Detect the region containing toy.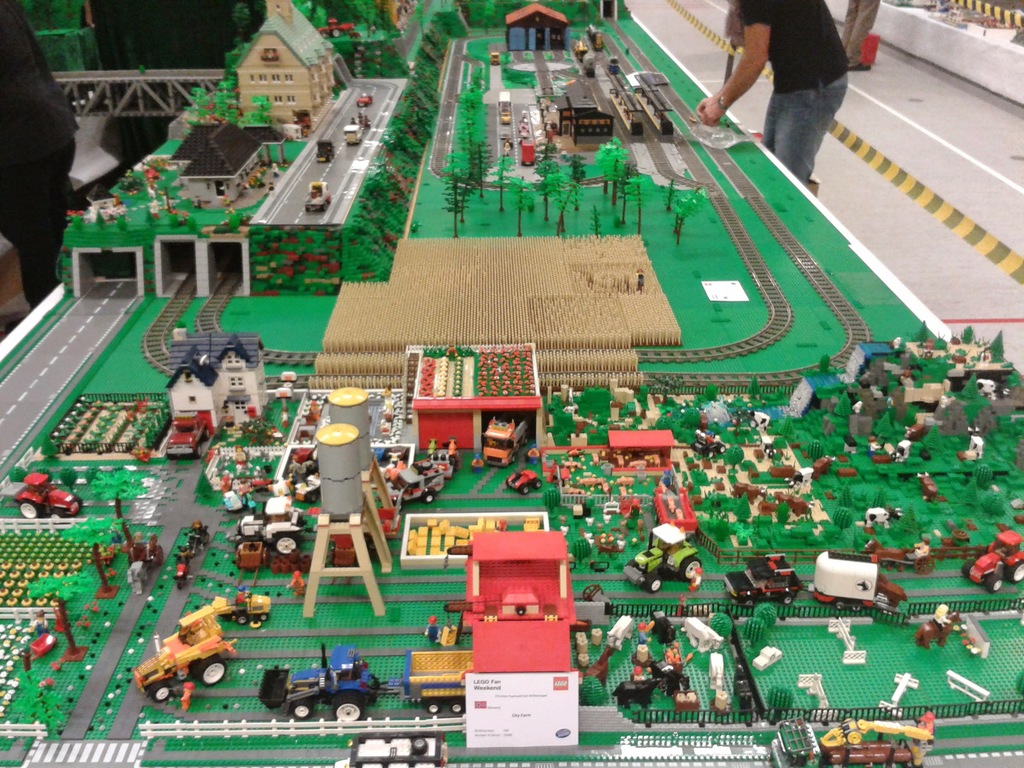
448, 531, 582, 749.
